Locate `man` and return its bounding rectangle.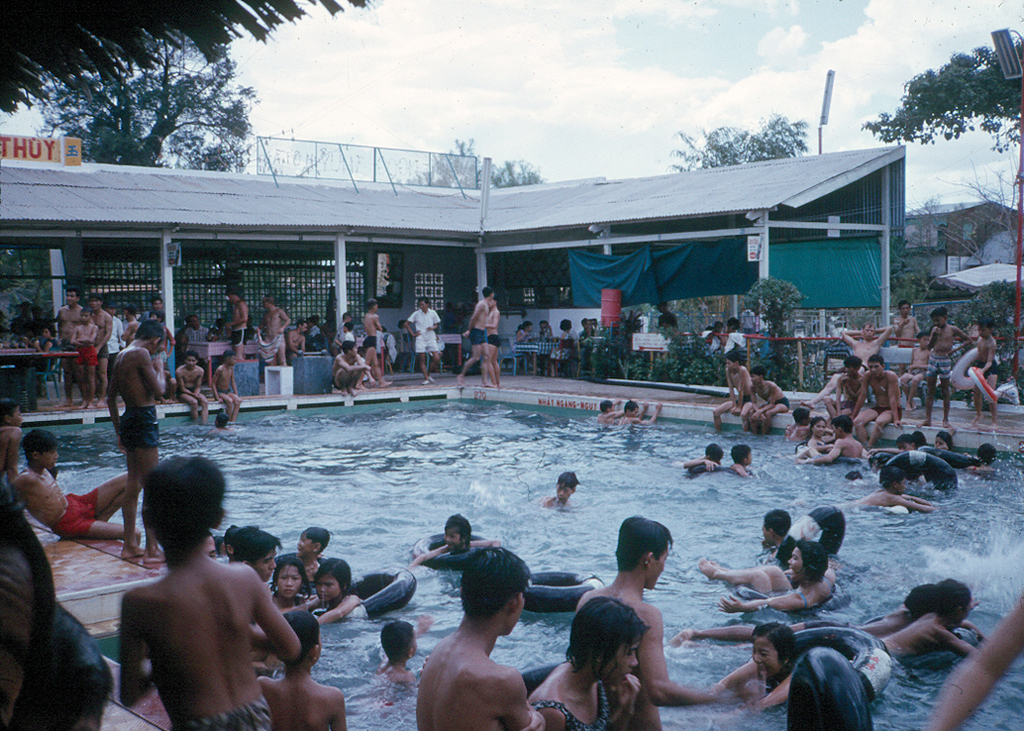
<bbox>6, 436, 154, 543</bbox>.
